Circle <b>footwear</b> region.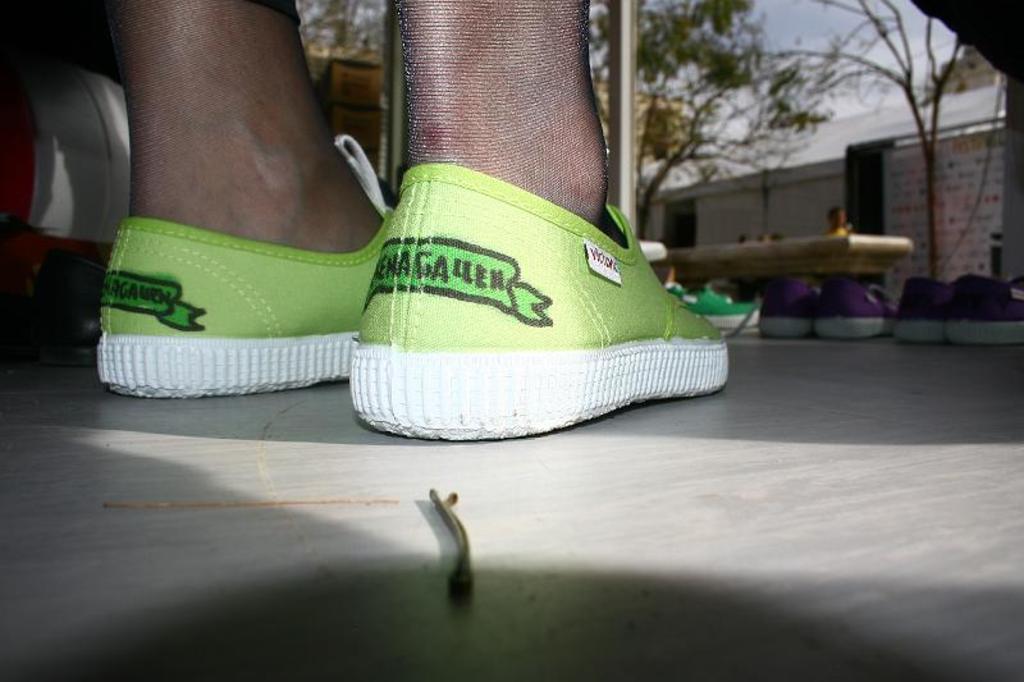
Region: rect(96, 134, 397, 398).
